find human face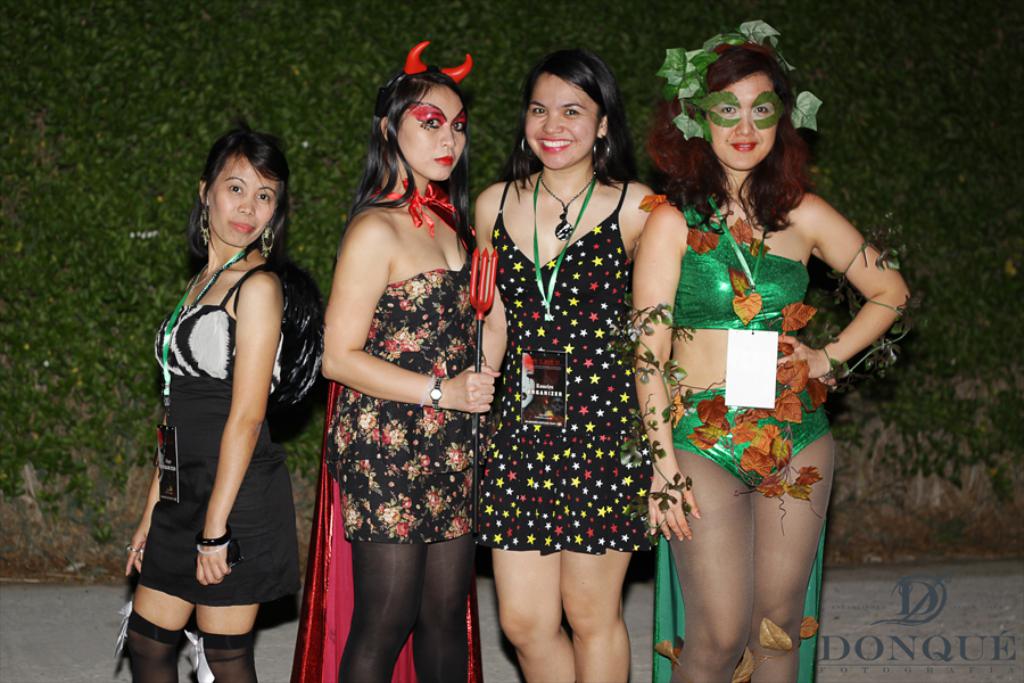
(x1=208, y1=148, x2=280, y2=245)
